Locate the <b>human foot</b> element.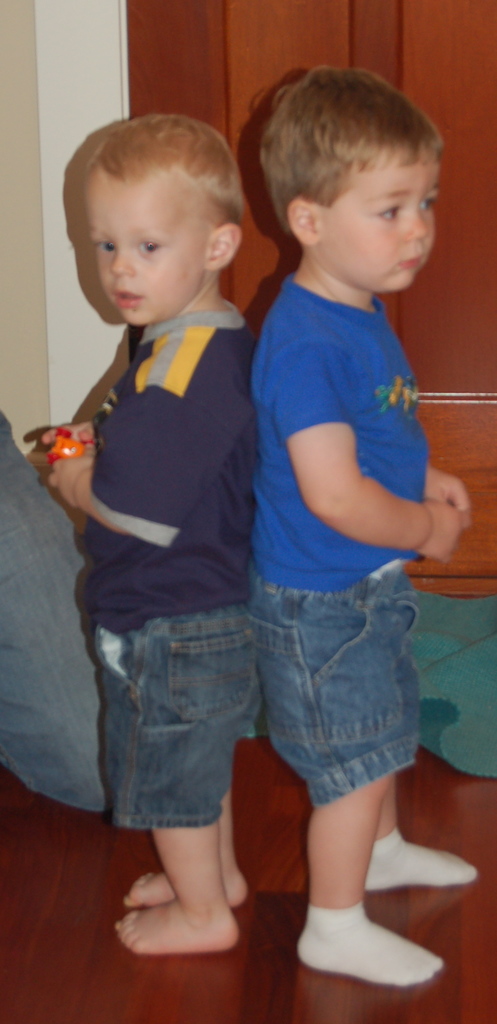
Element bbox: left=120, top=852, right=248, bottom=905.
